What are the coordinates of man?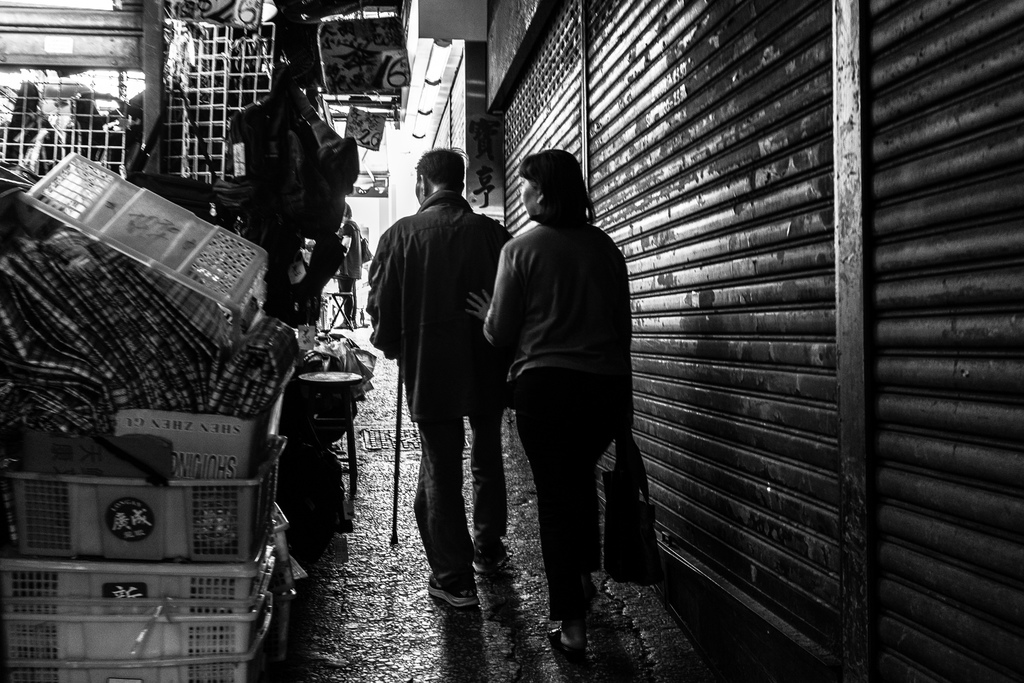
365/144/515/613.
